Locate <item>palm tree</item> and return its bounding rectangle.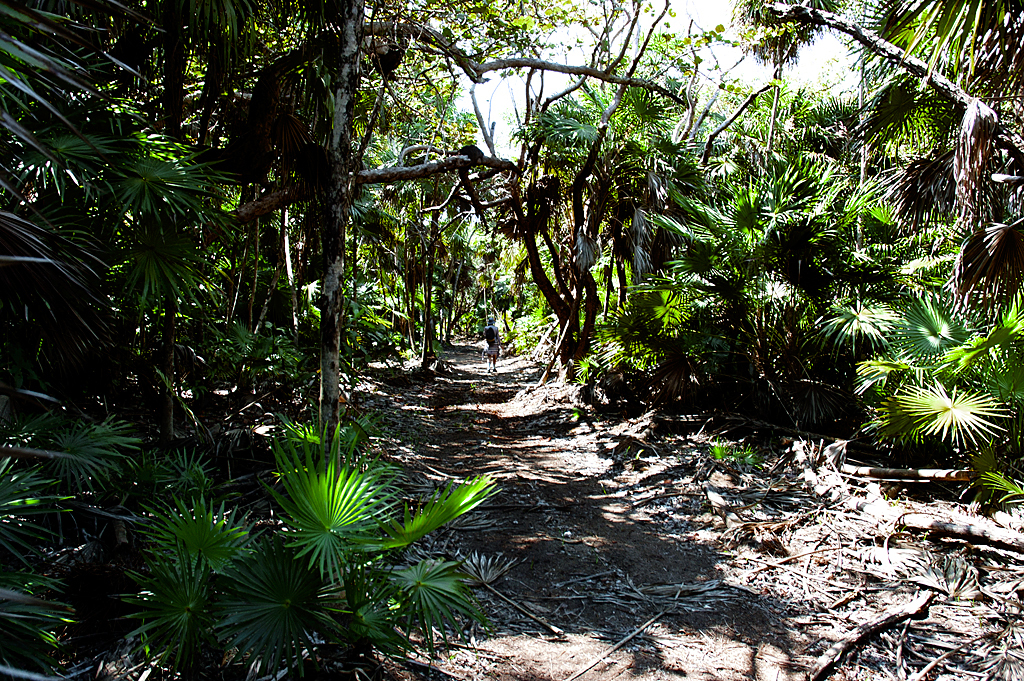
crop(329, 198, 479, 342).
